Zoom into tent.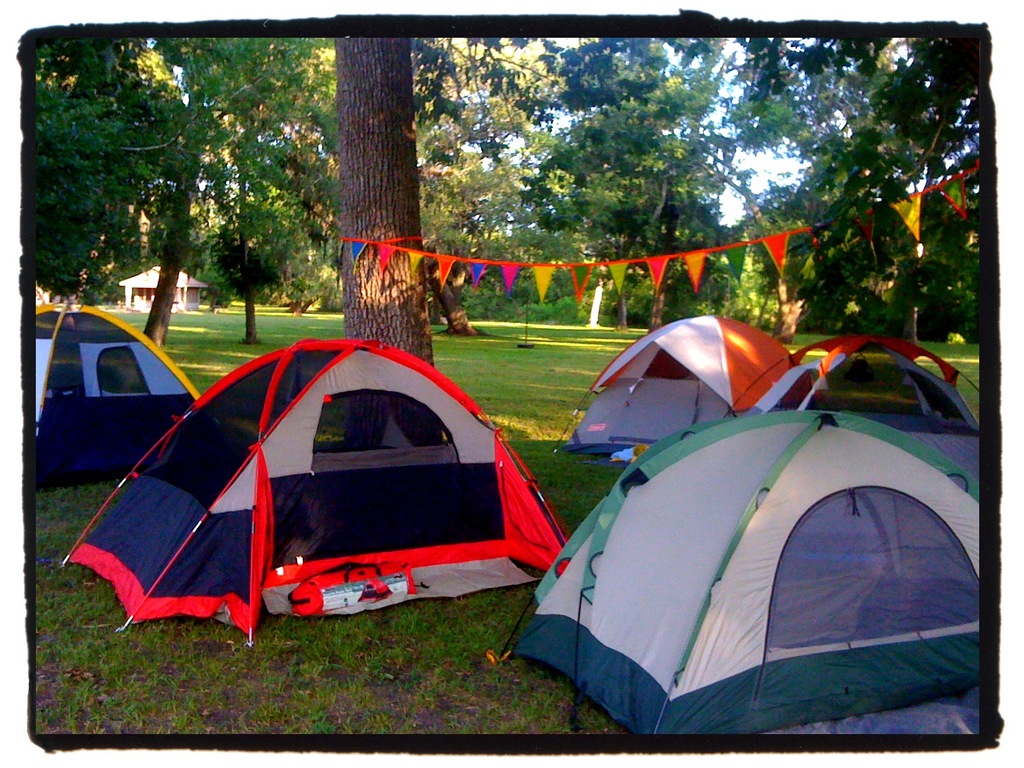
Zoom target: left=58, top=337, right=571, bottom=648.
